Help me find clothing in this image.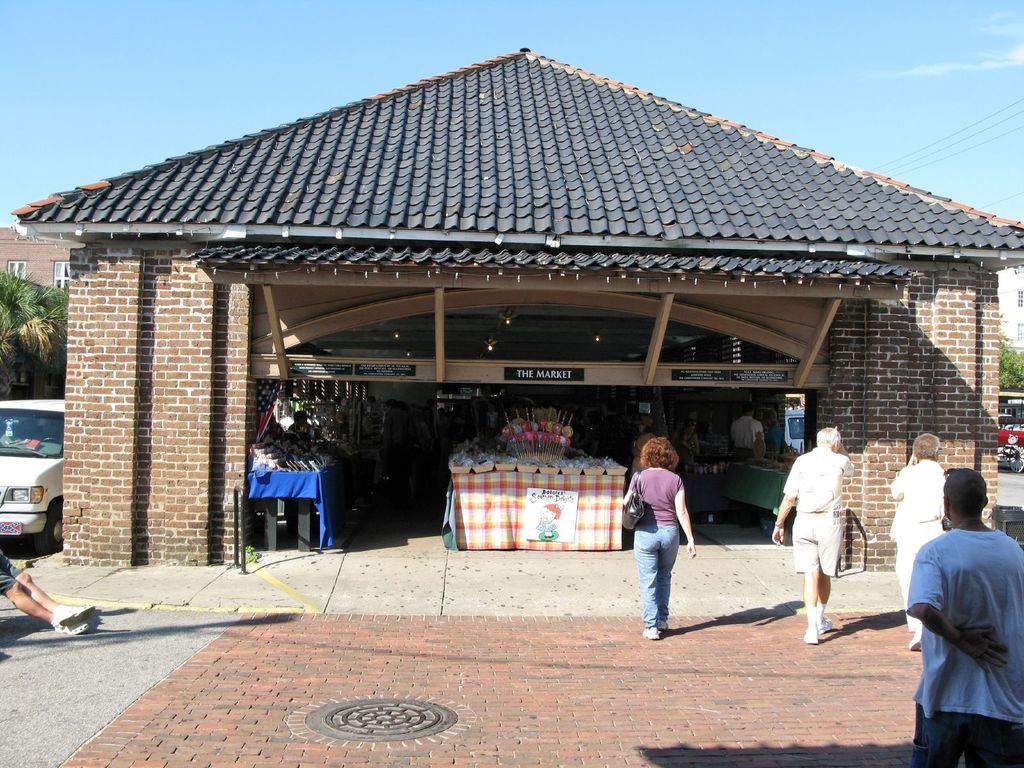
Found it: [784,450,855,576].
